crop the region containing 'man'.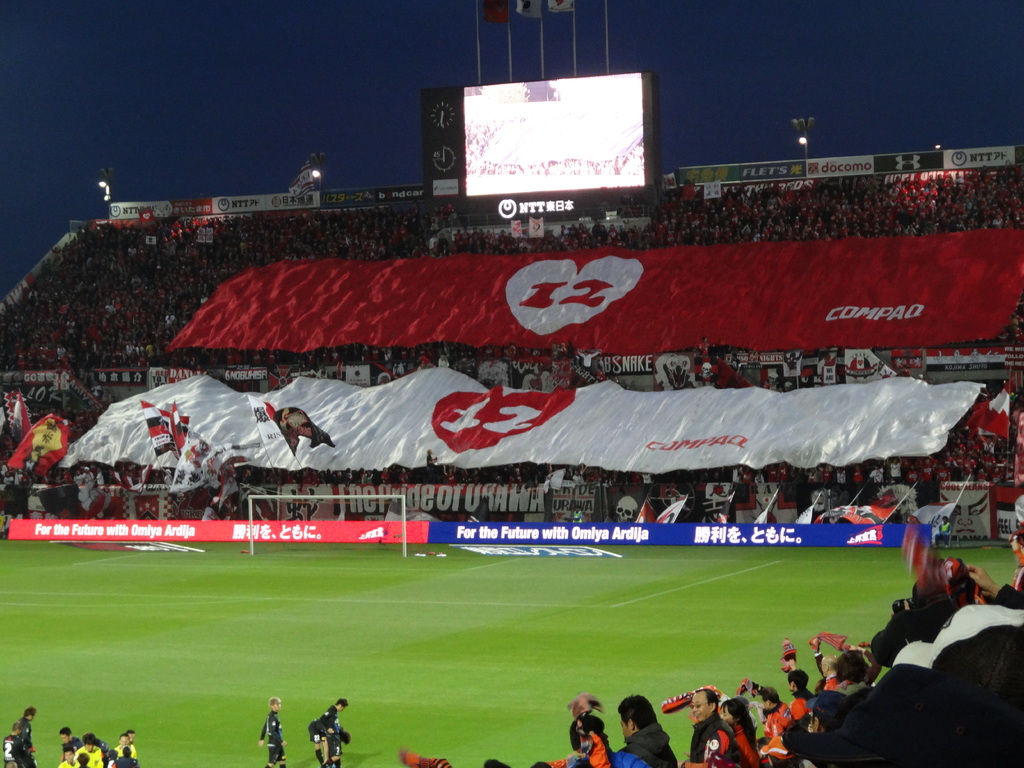
Crop region: {"left": 0, "top": 719, "right": 25, "bottom": 767}.
